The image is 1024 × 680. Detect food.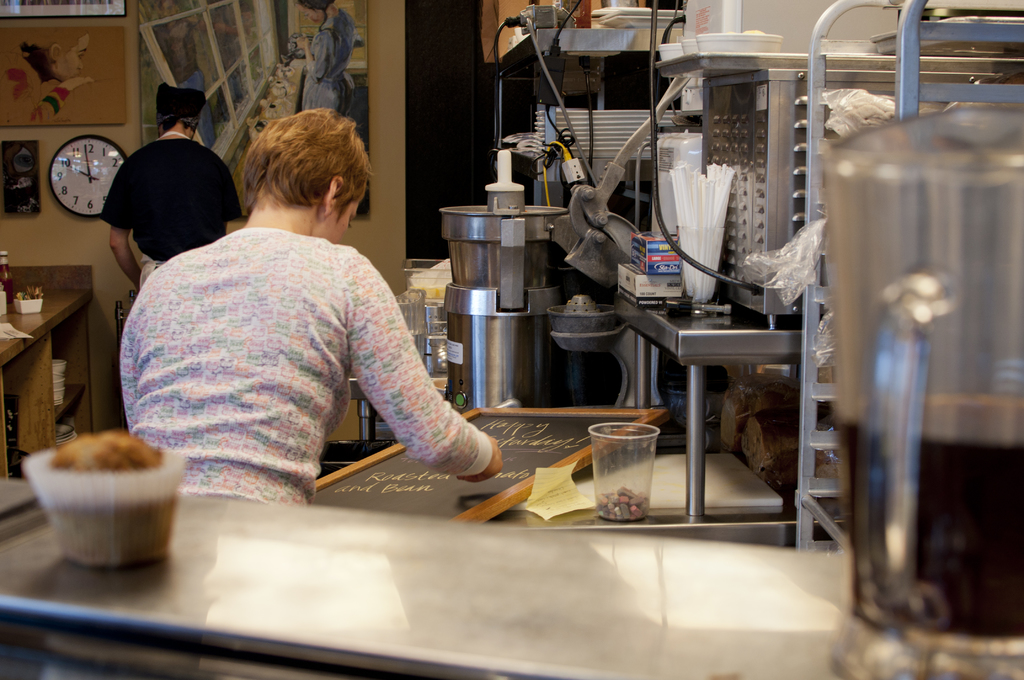
Detection: 406:284:447:301.
